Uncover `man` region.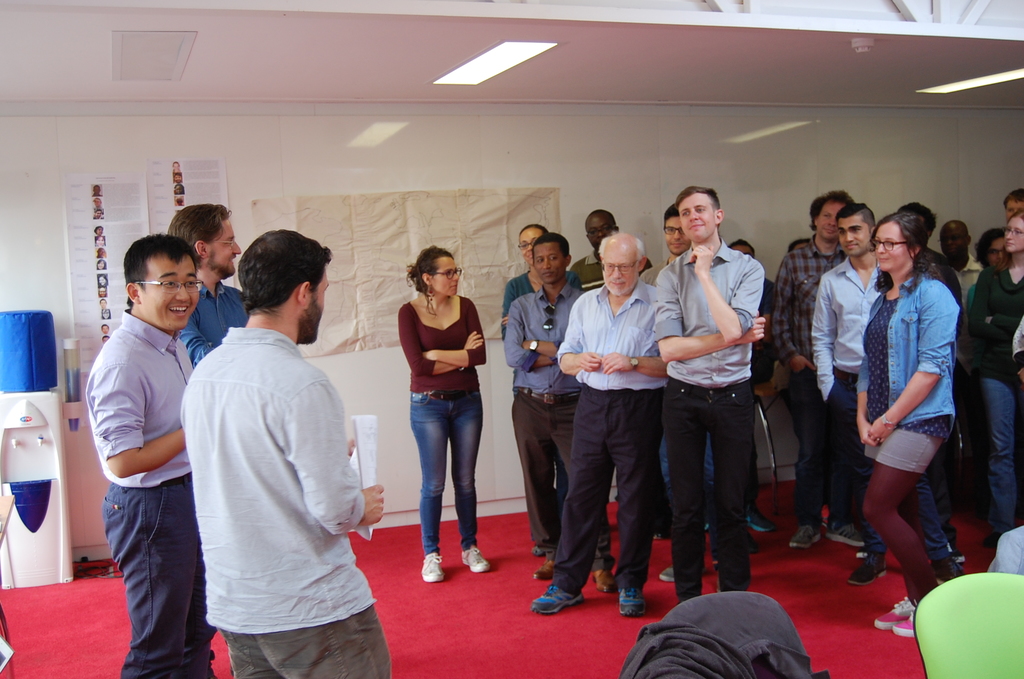
Uncovered: x1=770 y1=187 x2=864 y2=552.
